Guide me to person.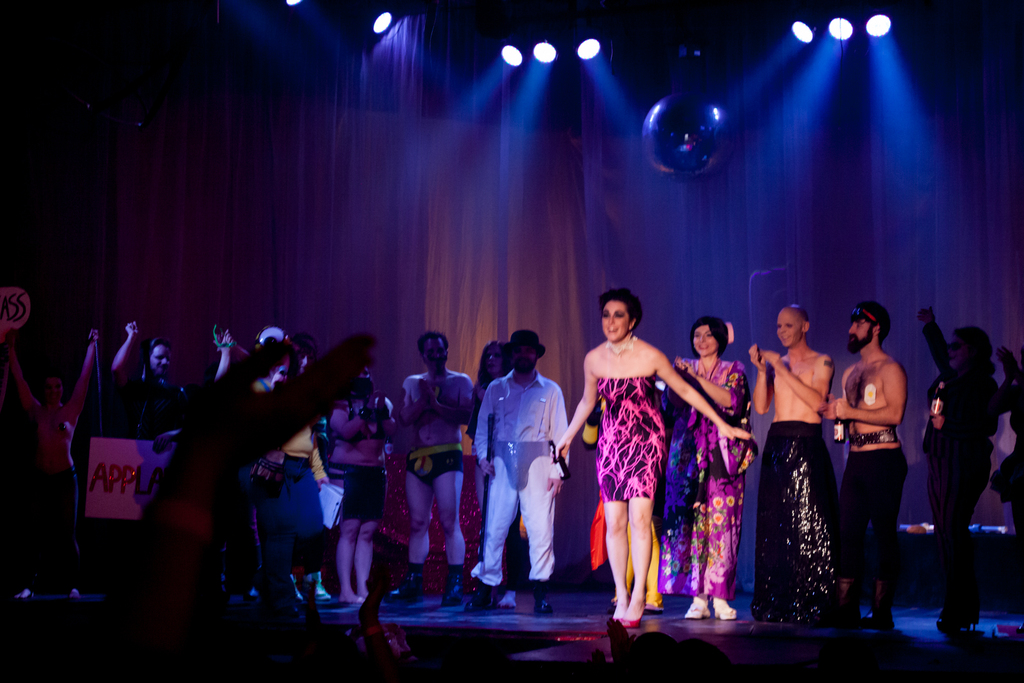
Guidance: (x1=554, y1=287, x2=755, y2=634).
